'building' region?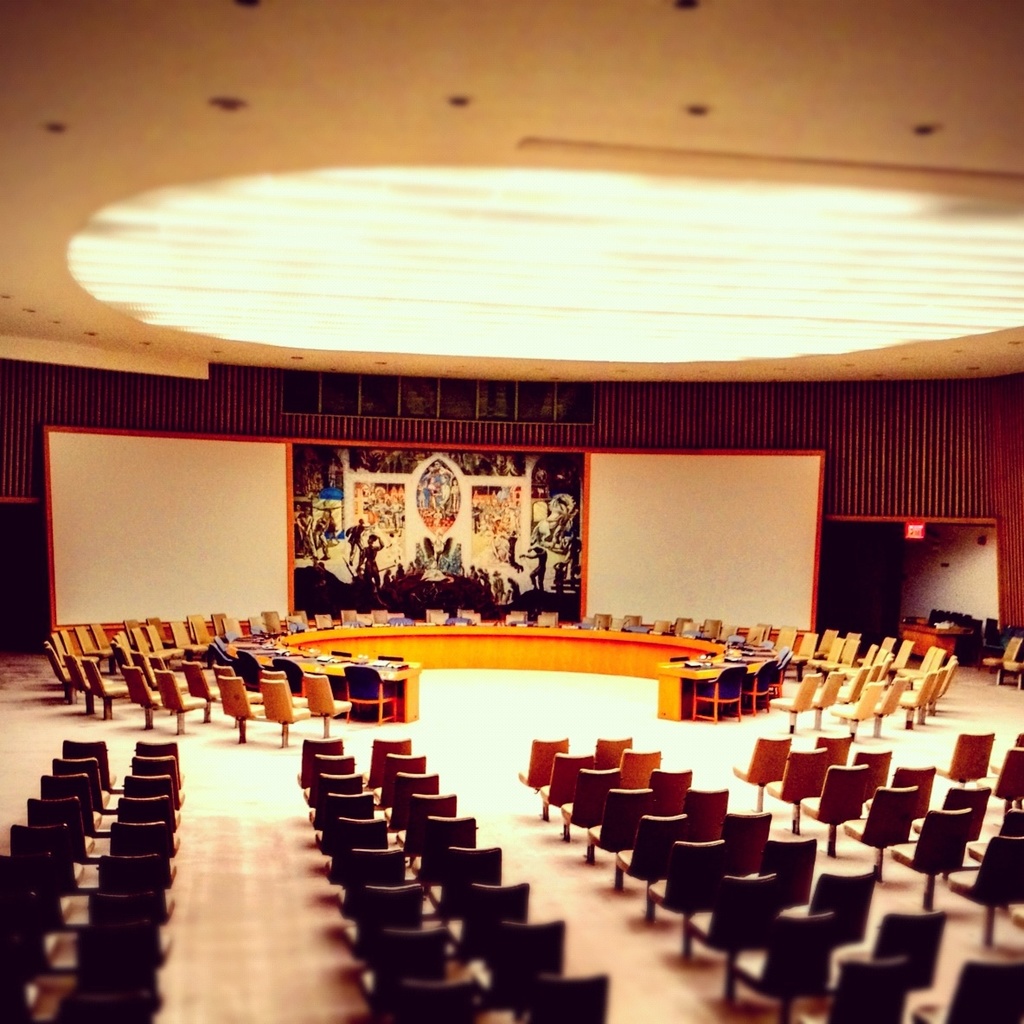
<bbox>0, 0, 1023, 1023</bbox>
